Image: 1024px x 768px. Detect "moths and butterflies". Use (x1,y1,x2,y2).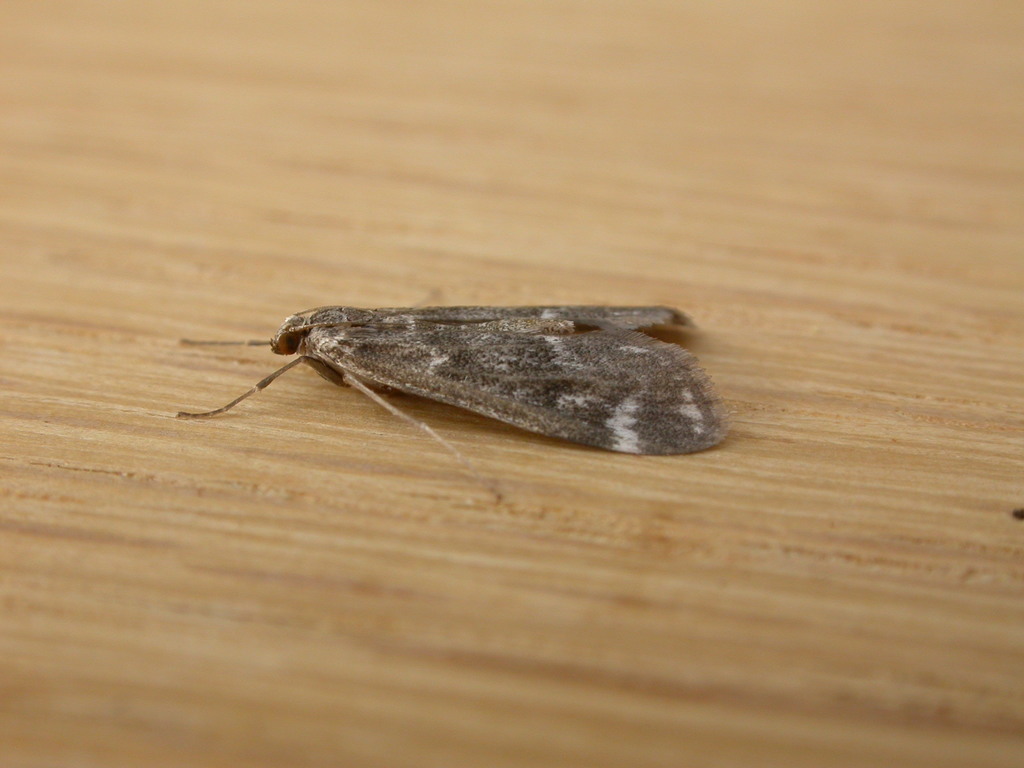
(176,300,741,479).
